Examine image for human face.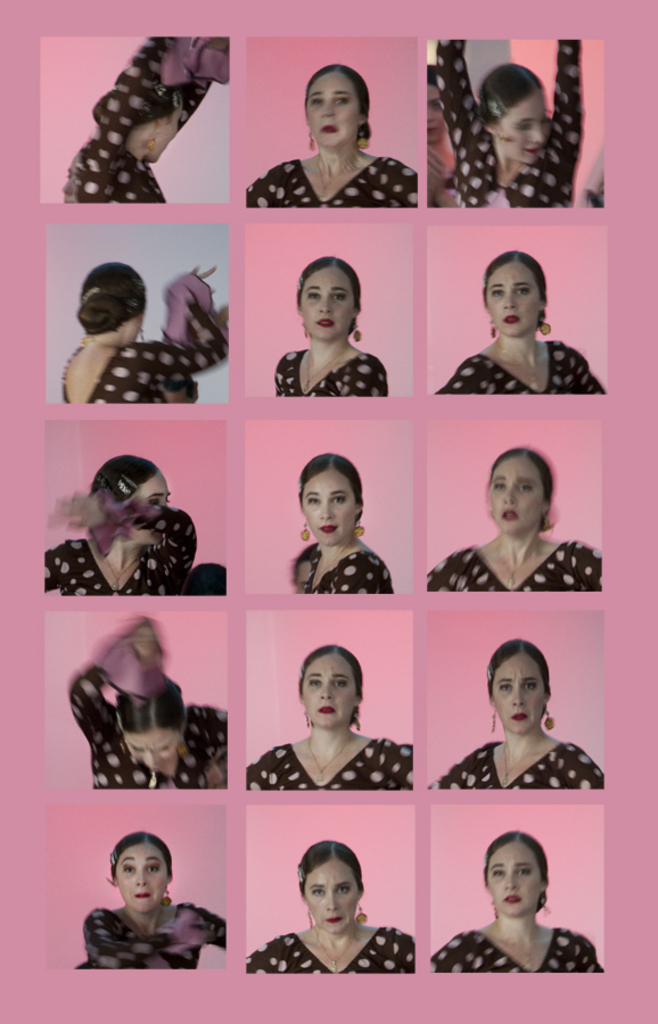
Examination result: (x1=306, y1=68, x2=363, y2=147).
